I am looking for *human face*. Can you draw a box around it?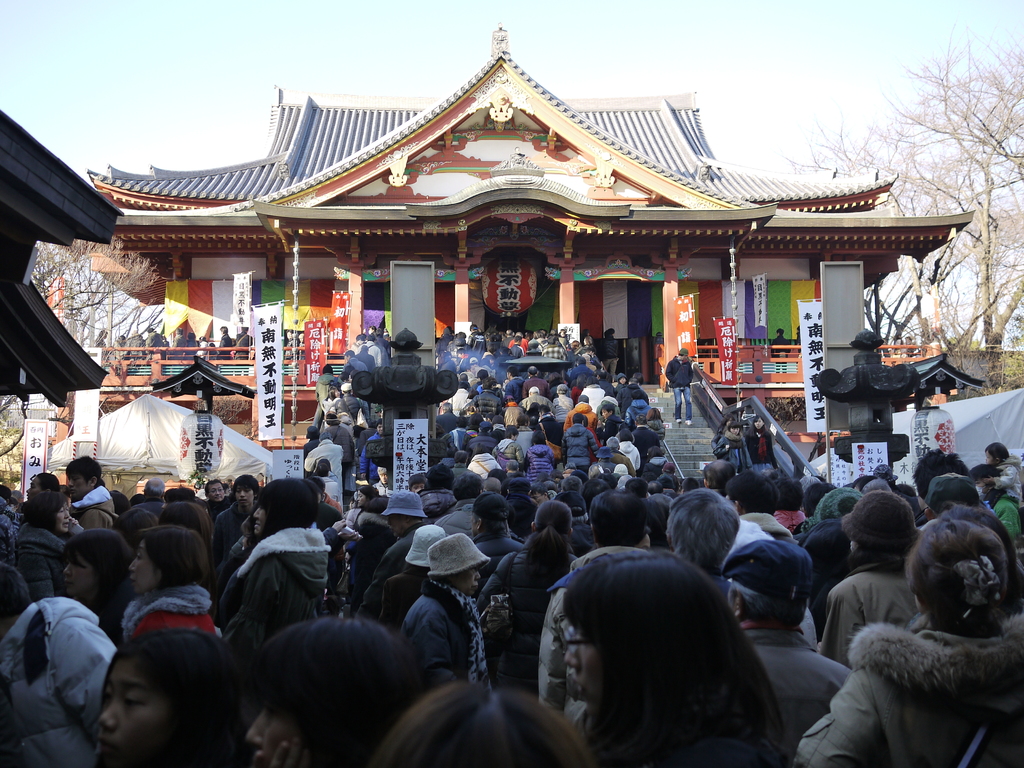
Sure, the bounding box is <region>63, 555, 95, 593</region>.
